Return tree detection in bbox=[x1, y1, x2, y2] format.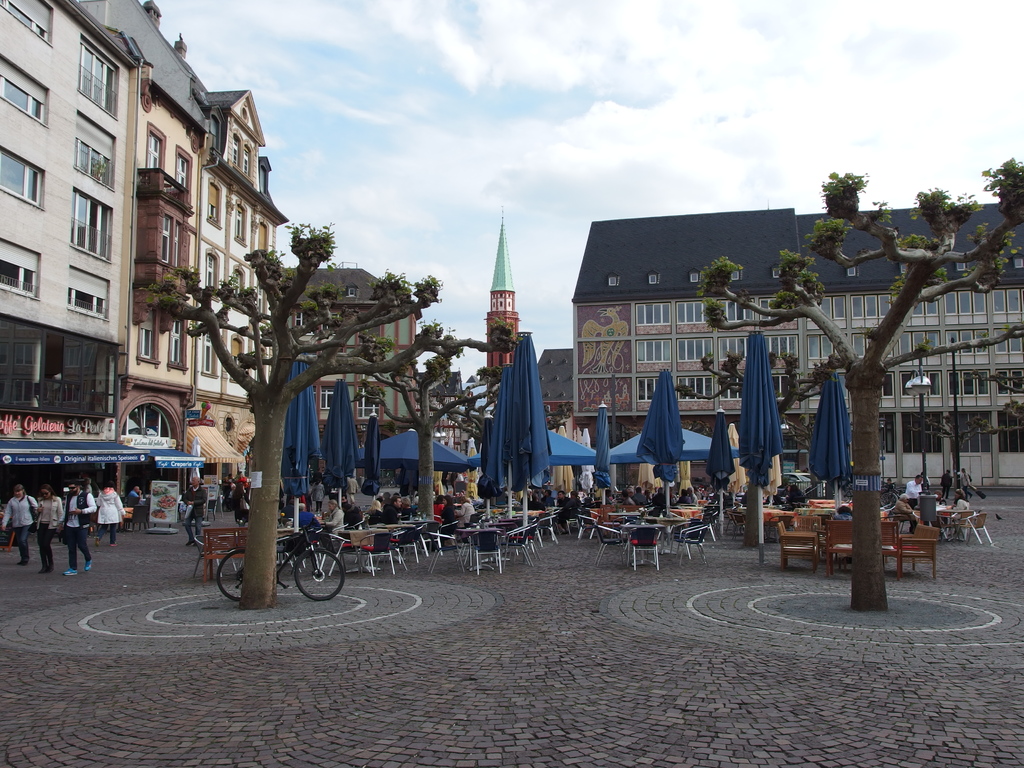
bbox=[146, 209, 458, 612].
